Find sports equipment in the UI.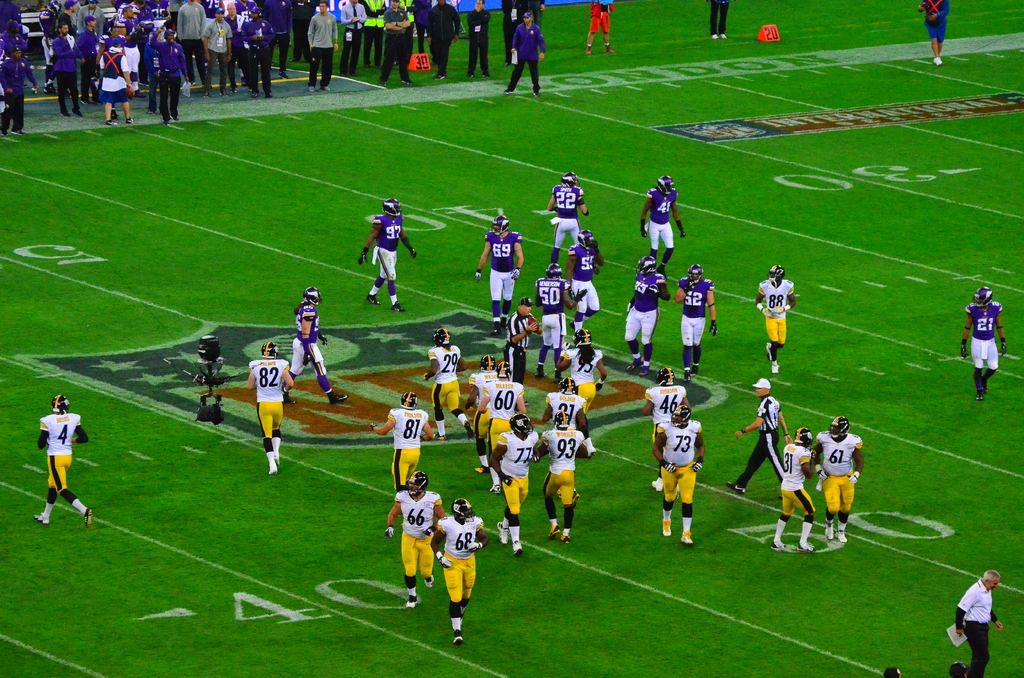
UI element at (left=667, top=404, right=693, bottom=432).
